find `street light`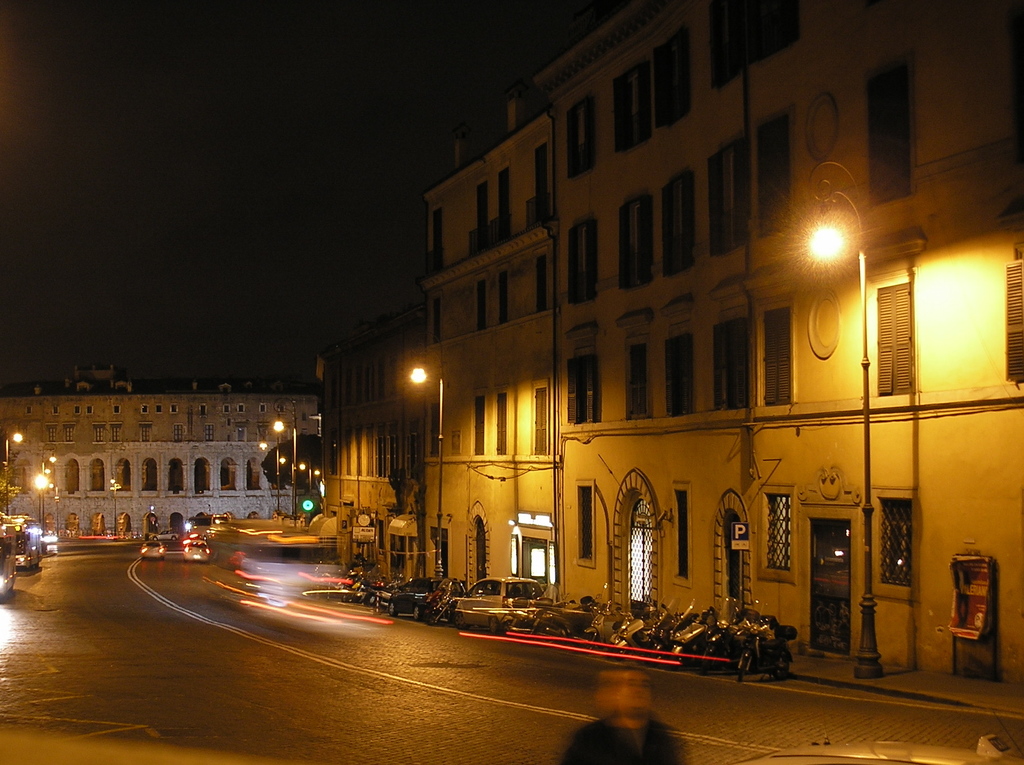
<bbox>108, 472, 118, 536</bbox>
